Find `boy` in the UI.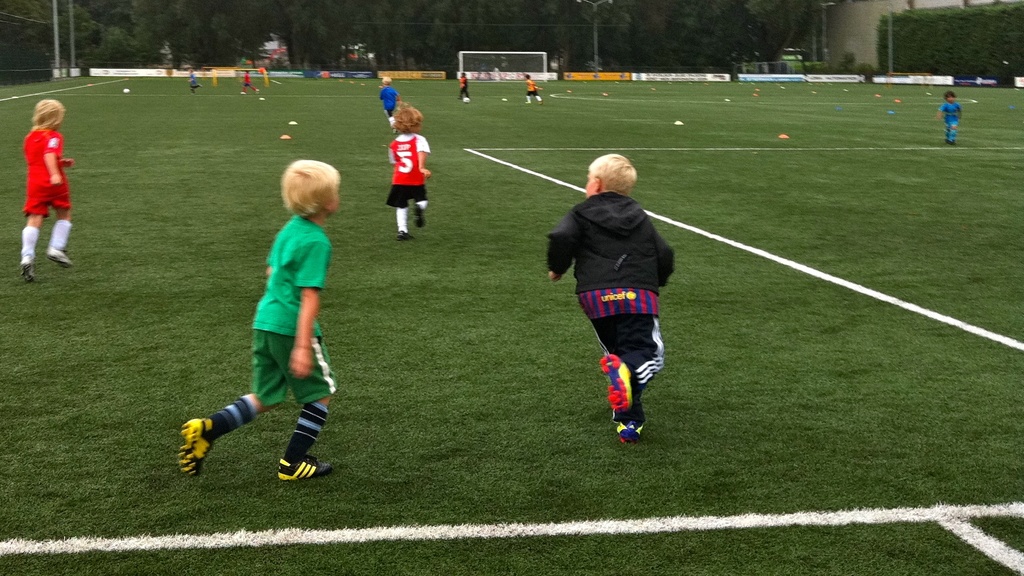
UI element at region(15, 96, 77, 293).
